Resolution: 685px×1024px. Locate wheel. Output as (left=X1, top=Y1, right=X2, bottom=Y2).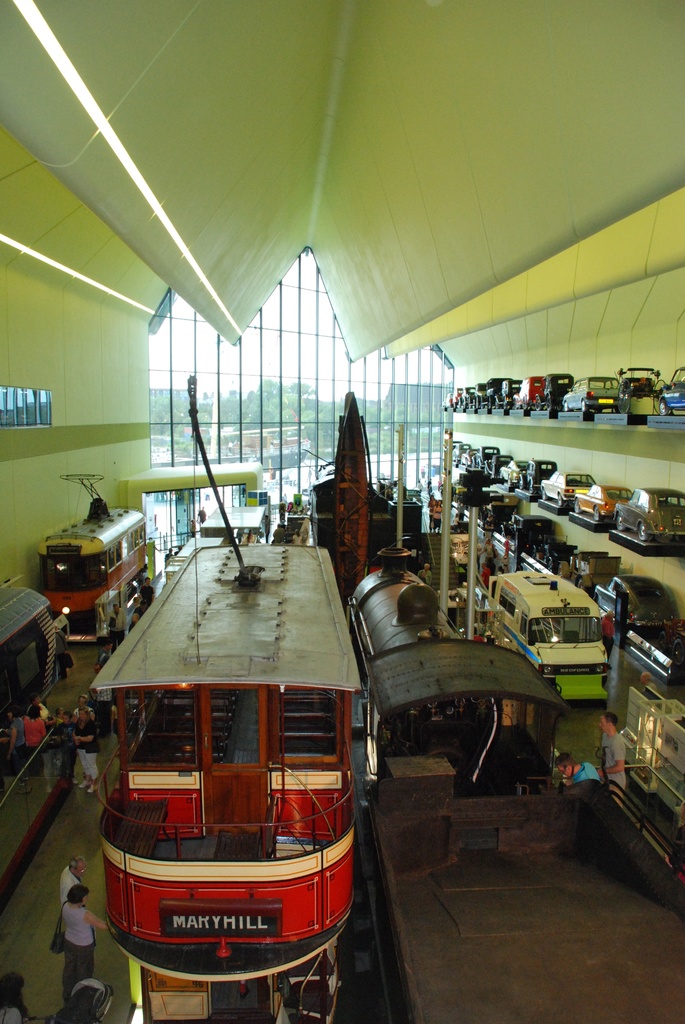
(left=537, top=483, right=540, bottom=505).
